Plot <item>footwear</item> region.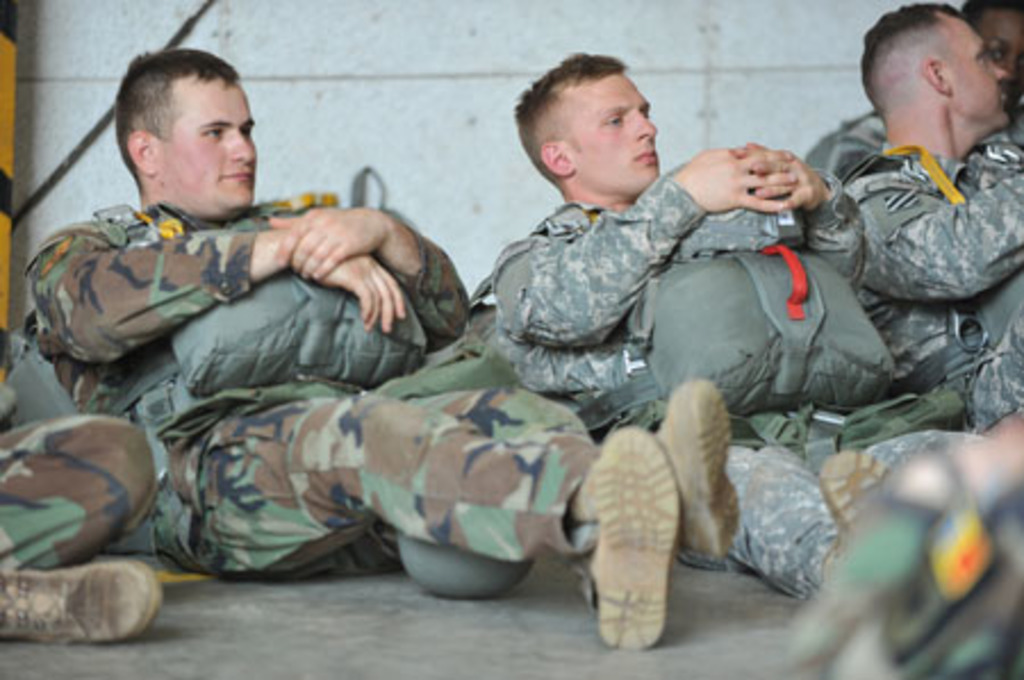
Plotted at bbox(653, 378, 740, 555).
